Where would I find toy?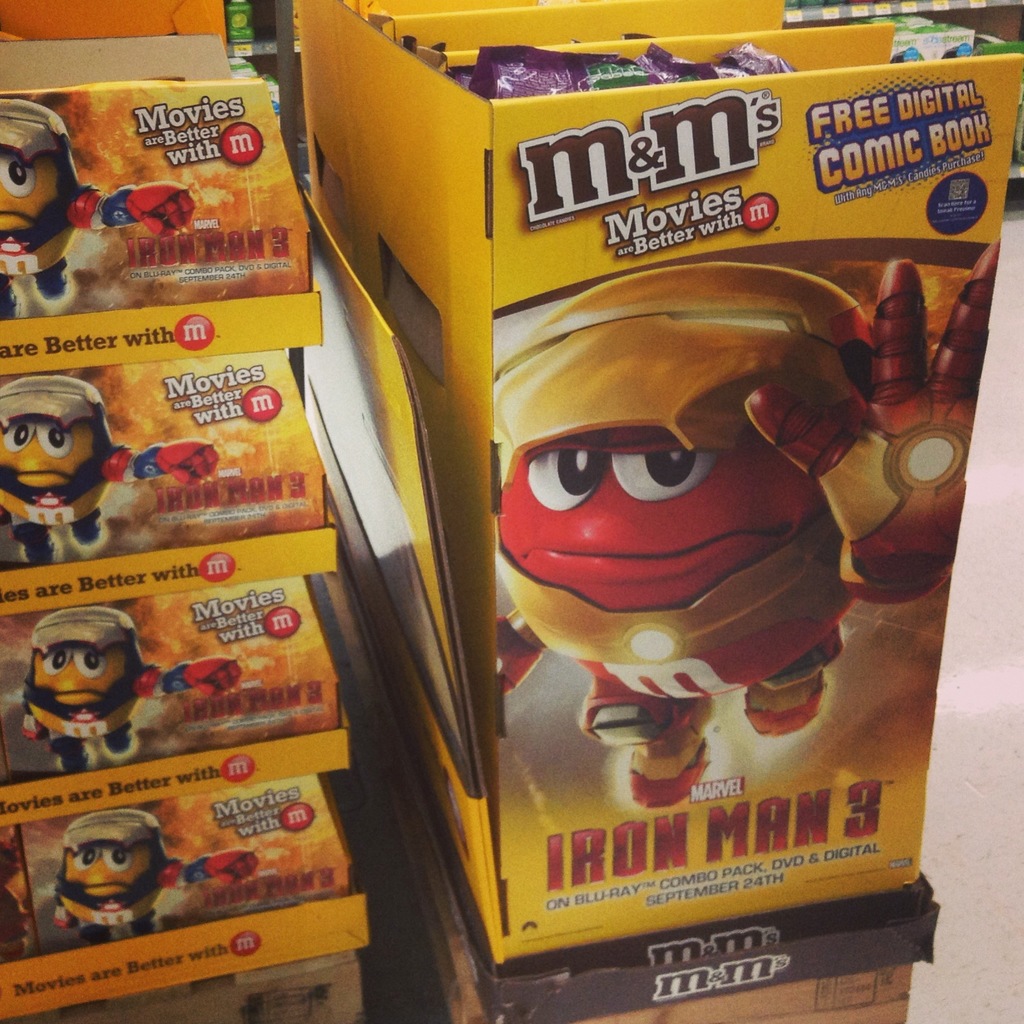
At locate(482, 248, 993, 799).
